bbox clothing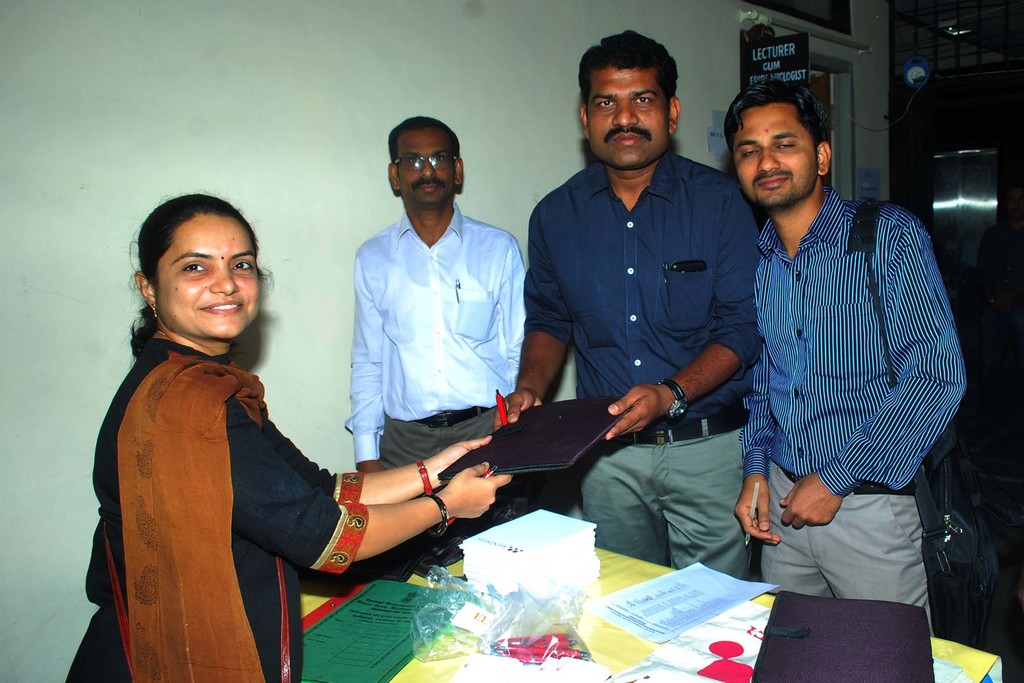
region(526, 147, 766, 583)
